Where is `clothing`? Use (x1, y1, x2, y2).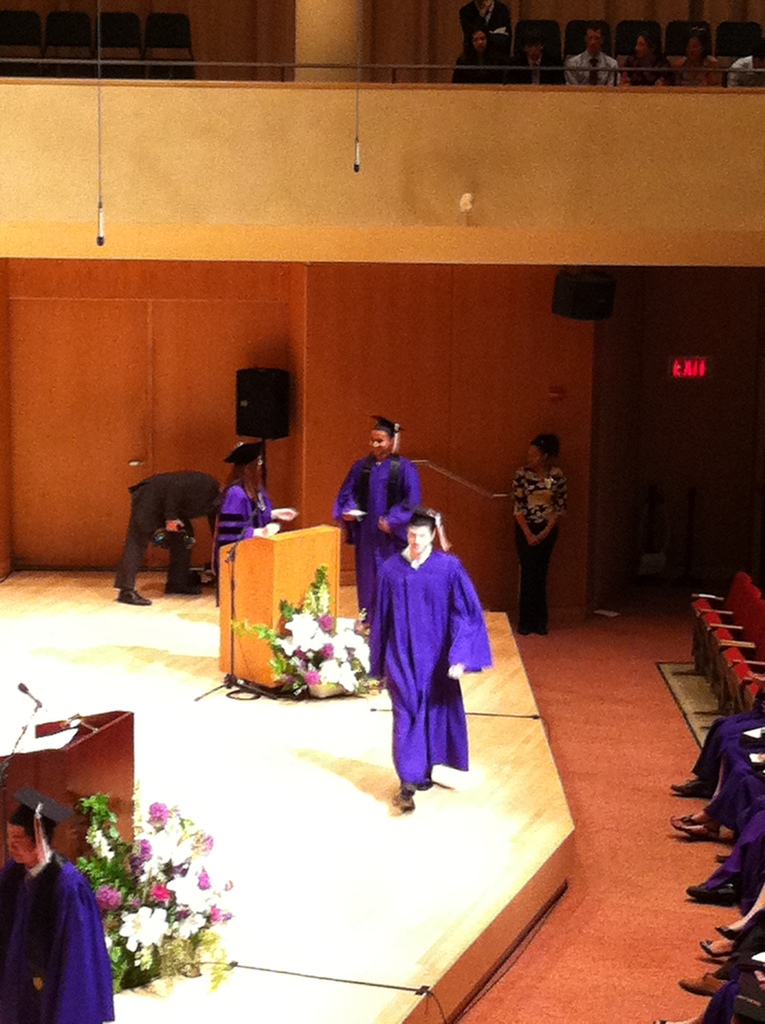
(210, 484, 266, 556).
